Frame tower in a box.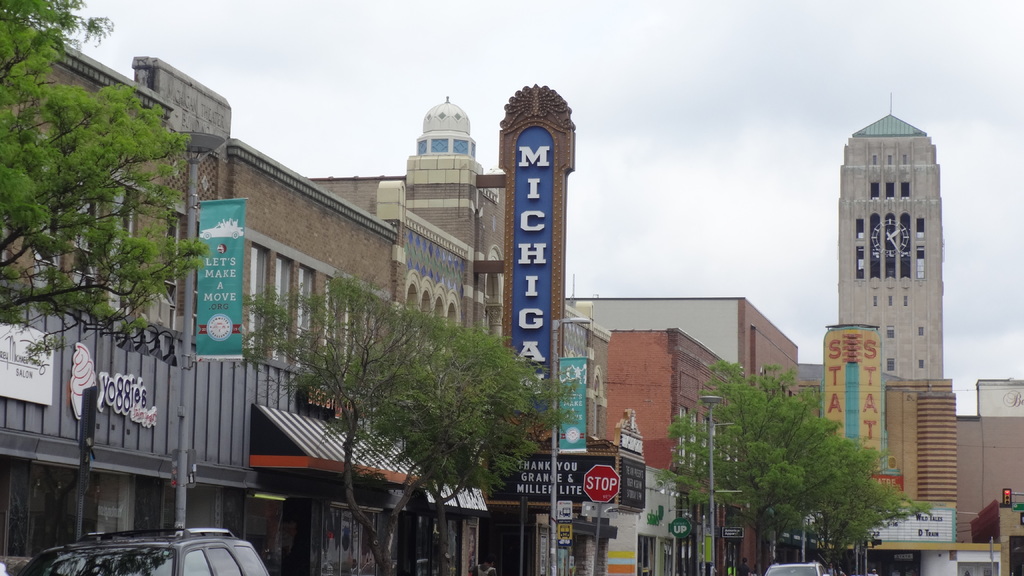
[827,66,957,513].
